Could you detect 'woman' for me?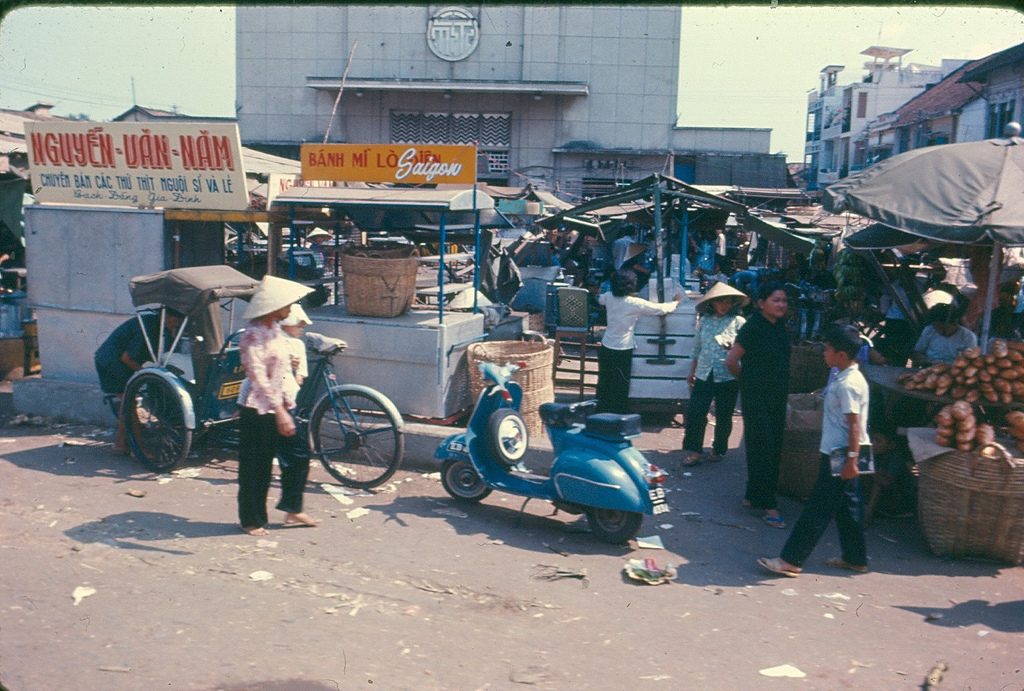
Detection result: 214, 278, 319, 540.
